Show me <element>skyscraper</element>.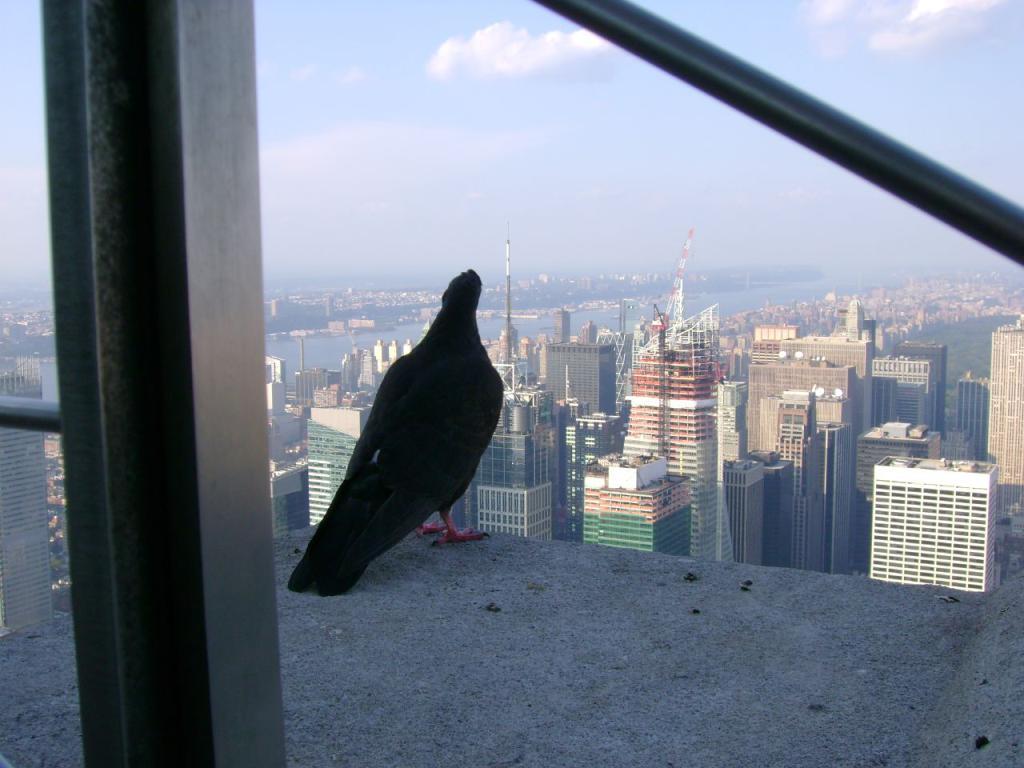
<element>skyscraper</element> is here: (782, 338, 870, 425).
